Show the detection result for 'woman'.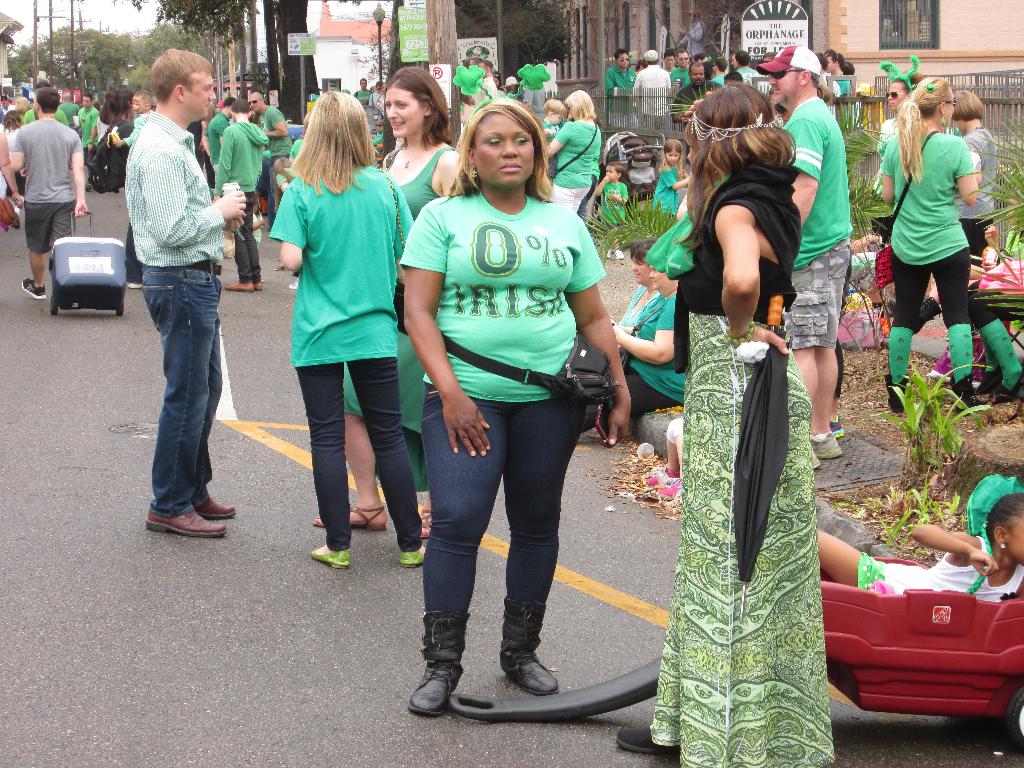
bbox(652, 95, 838, 767).
